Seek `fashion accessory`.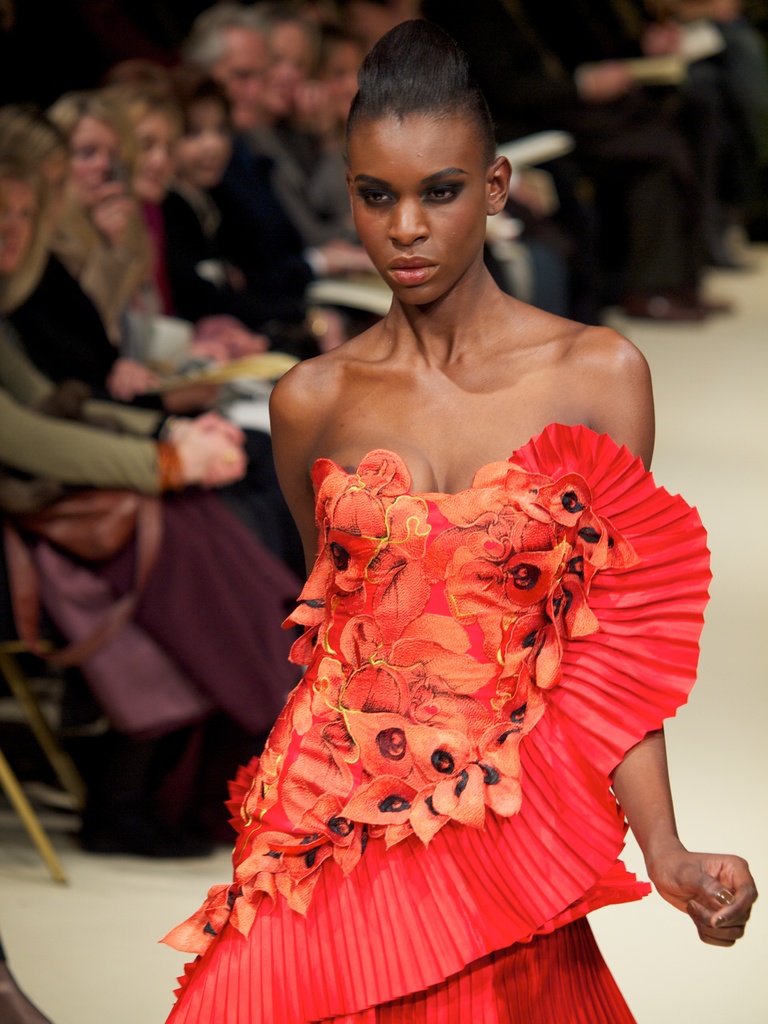
pyautogui.locateOnScreen(0, 479, 164, 662).
